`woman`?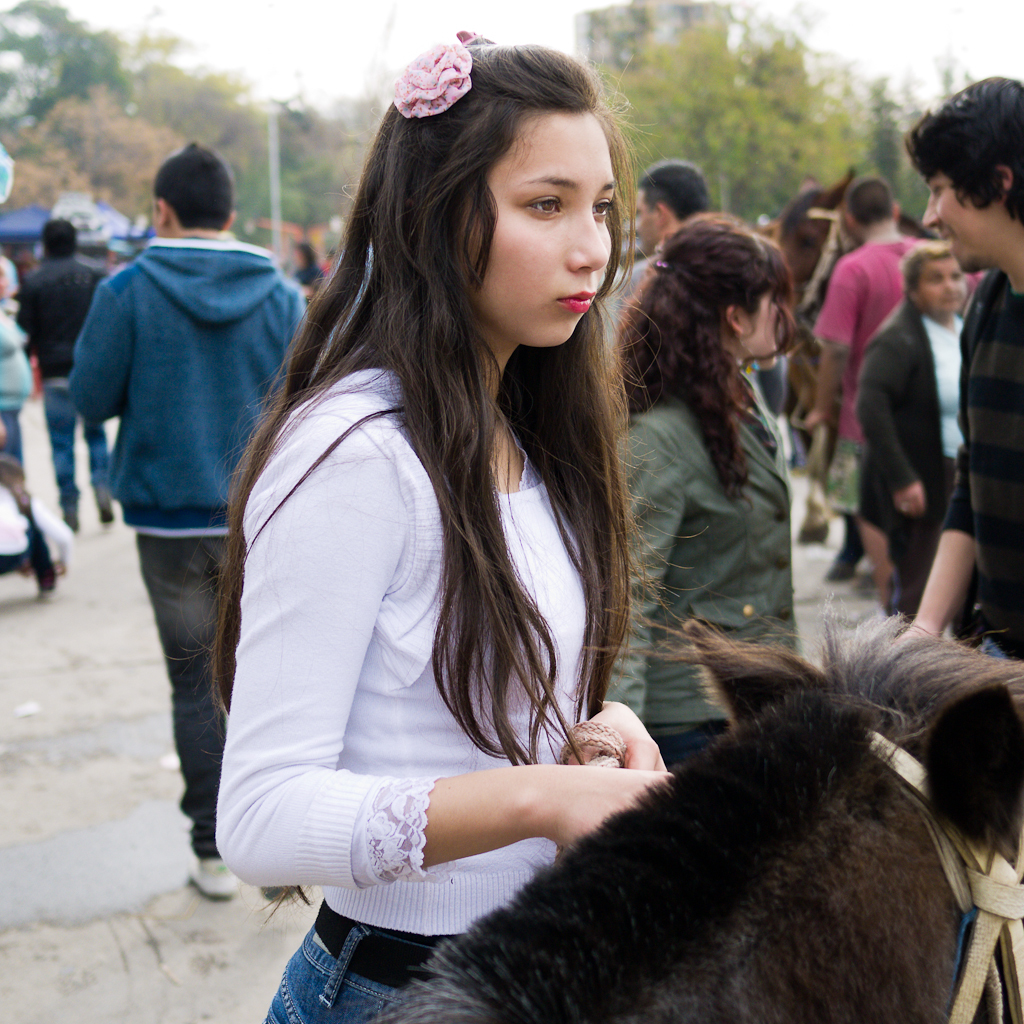
607, 208, 793, 770
